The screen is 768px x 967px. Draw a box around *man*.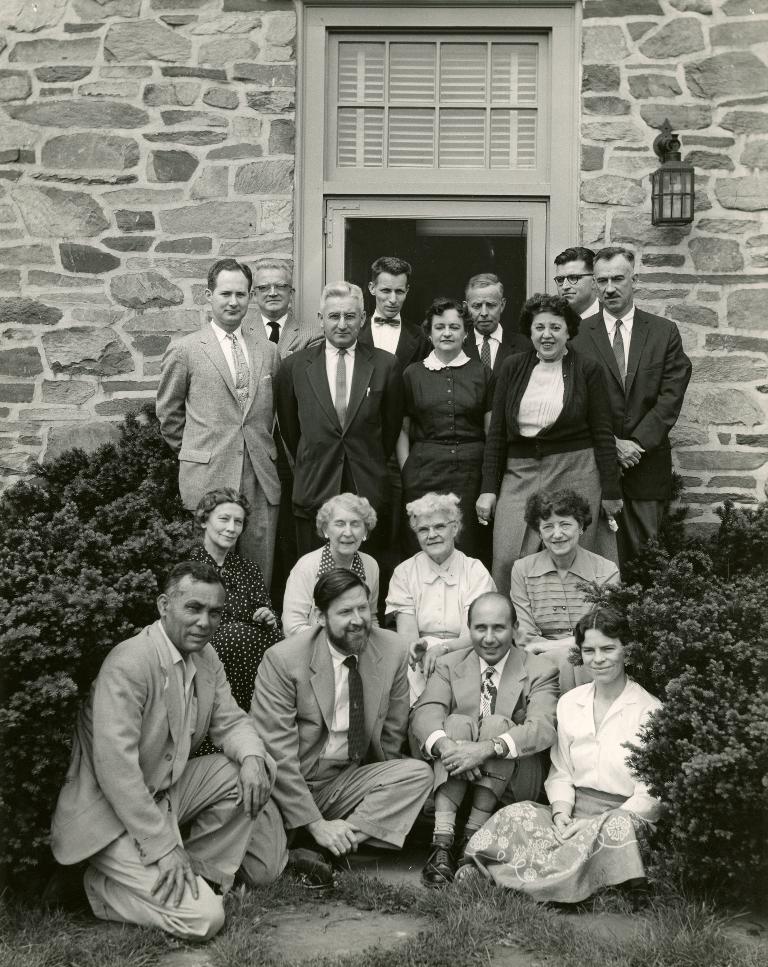
bbox=[155, 256, 284, 604].
